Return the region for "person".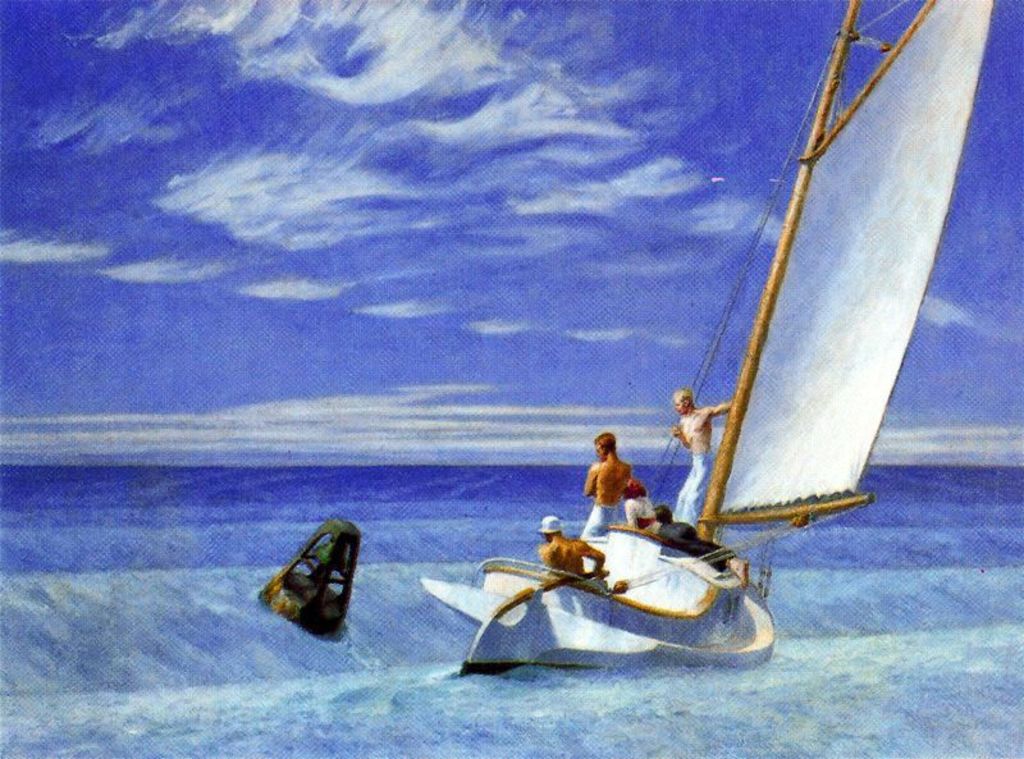
detection(570, 433, 649, 543).
